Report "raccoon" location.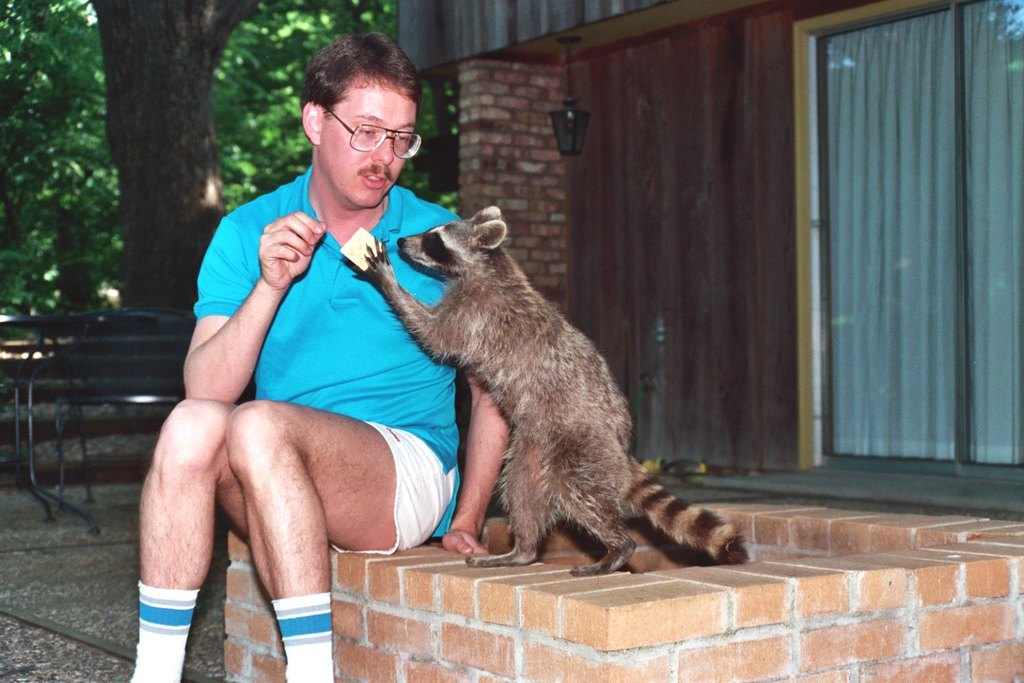
Report: [left=344, top=206, right=753, bottom=576].
